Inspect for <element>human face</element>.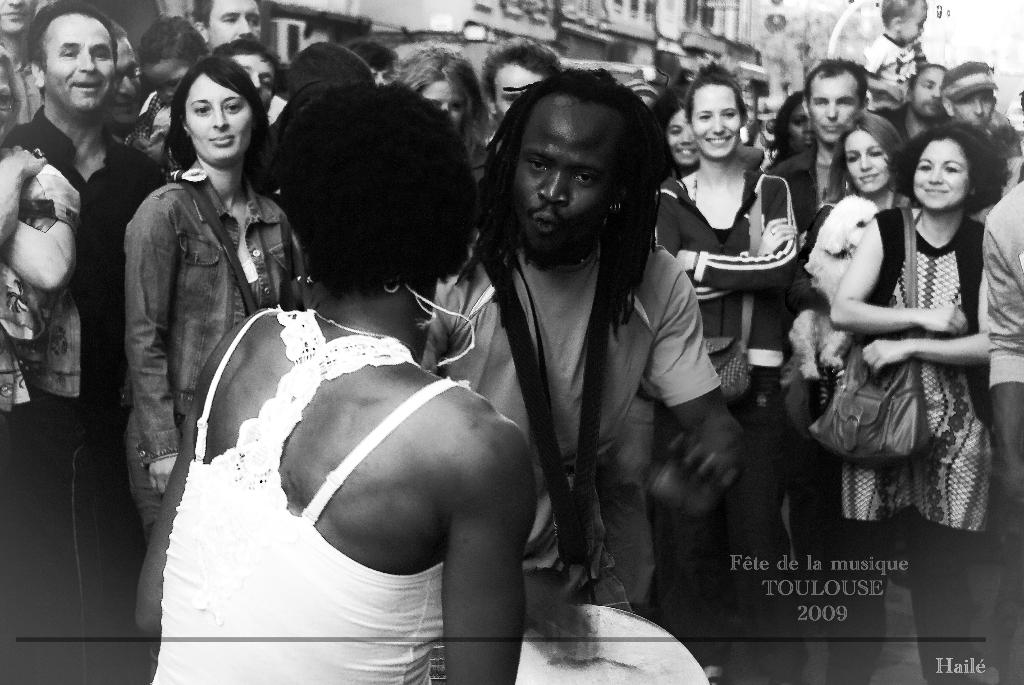
Inspection: left=232, top=52, right=273, bottom=111.
